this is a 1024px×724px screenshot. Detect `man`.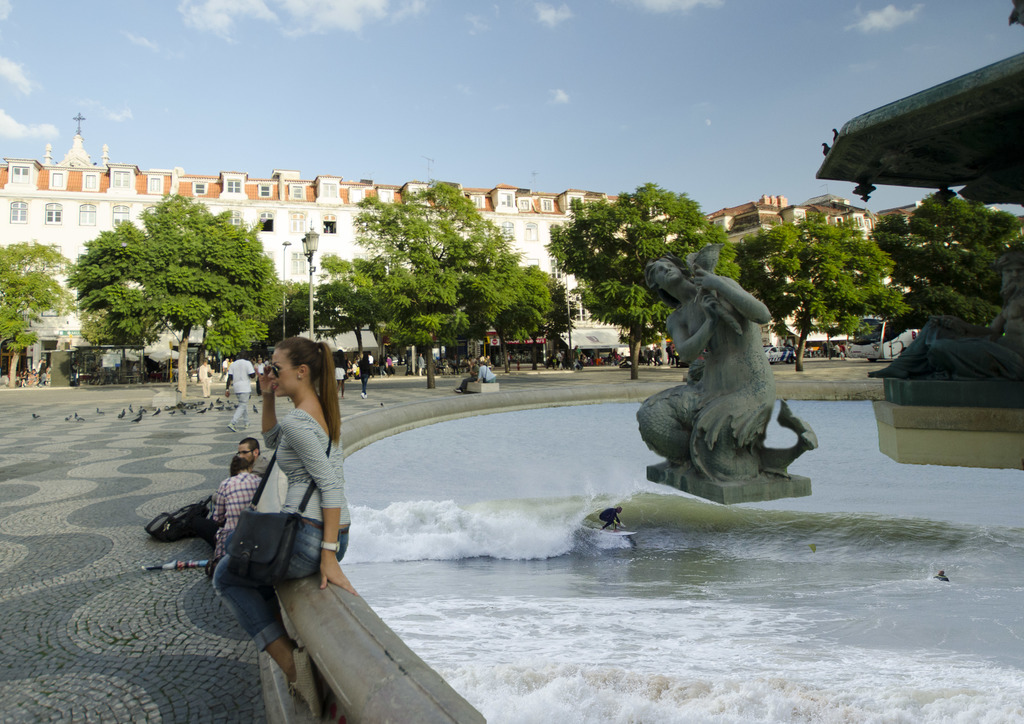
locate(223, 347, 257, 433).
